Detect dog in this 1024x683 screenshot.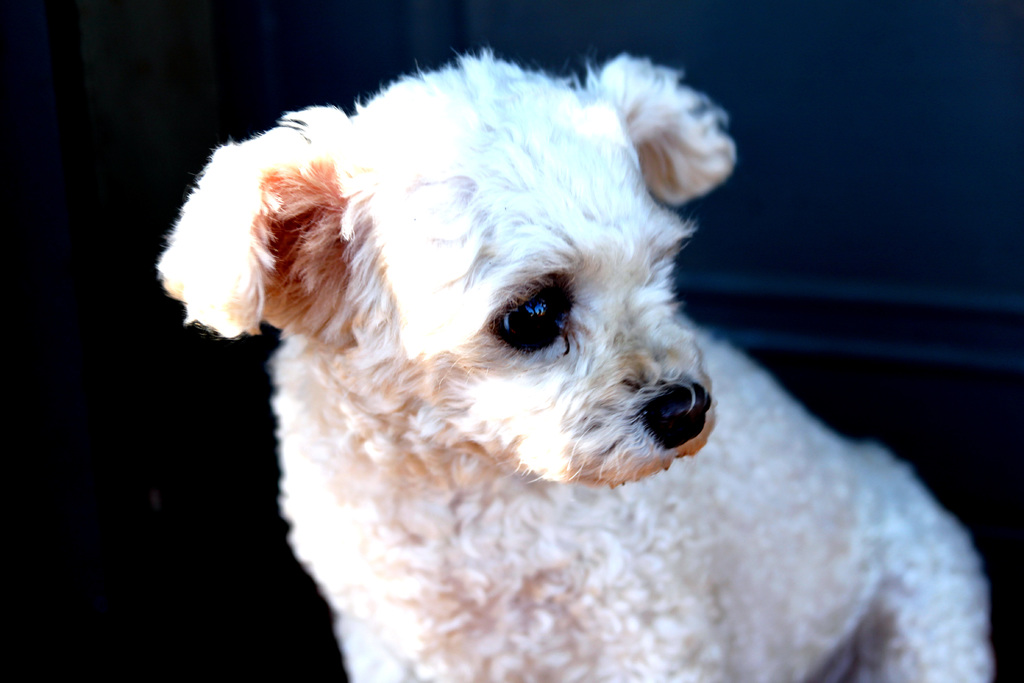
Detection: 149:45:995:682.
